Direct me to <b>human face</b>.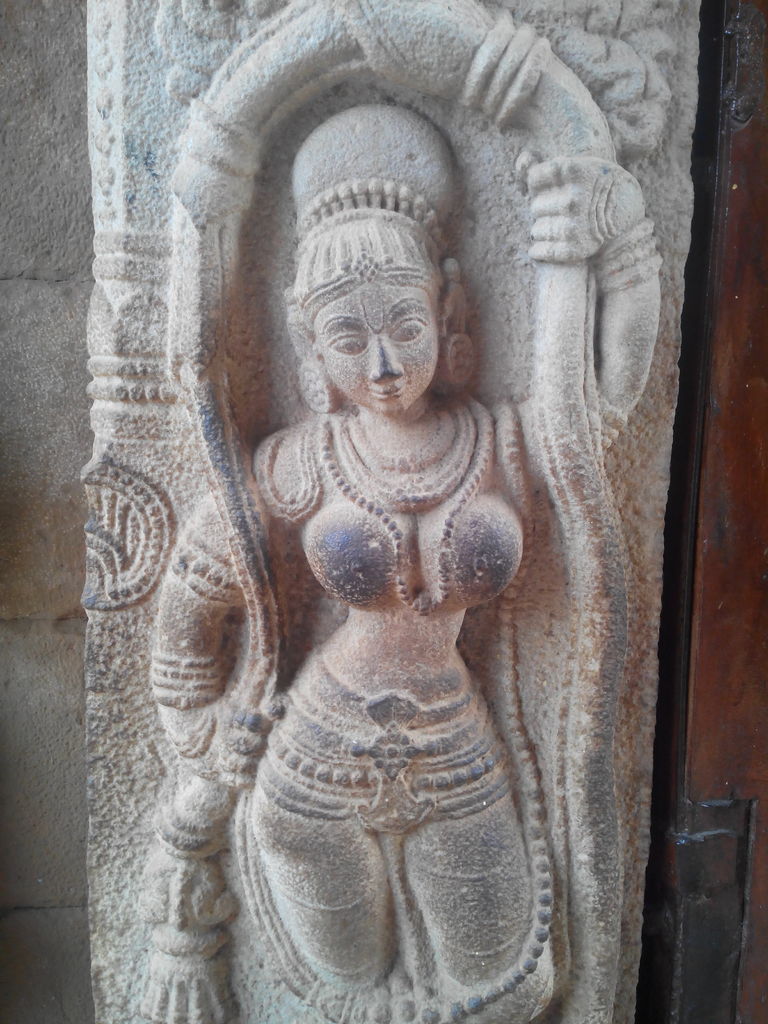
Direction: x1=312 y1=278 x2=449 y2=417.
